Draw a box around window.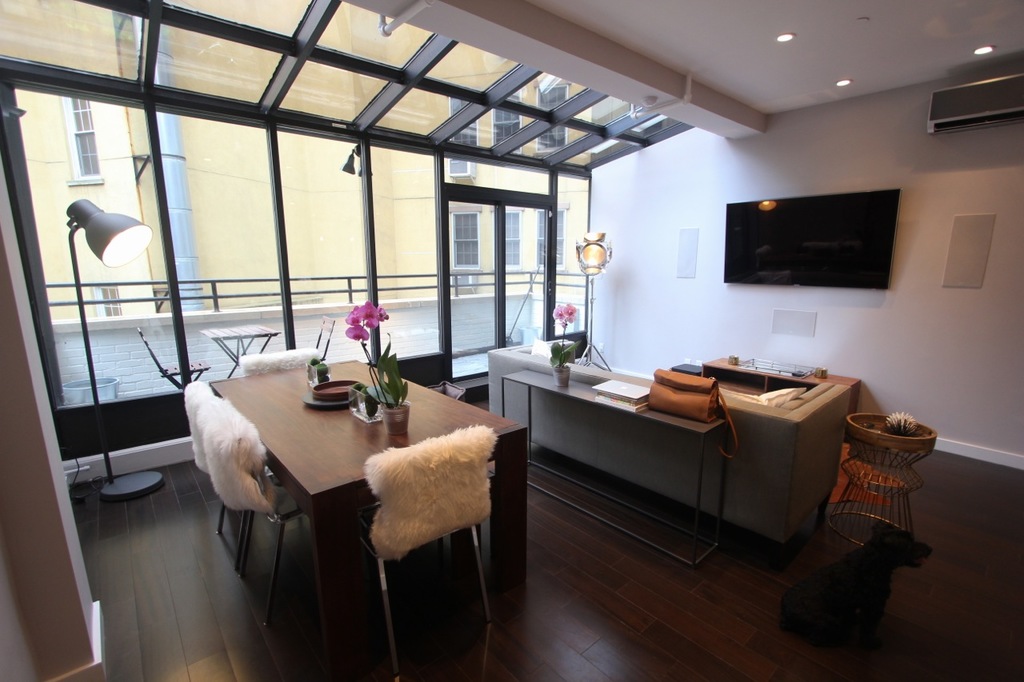
left=494, top=87, right=520, bottom=152.
